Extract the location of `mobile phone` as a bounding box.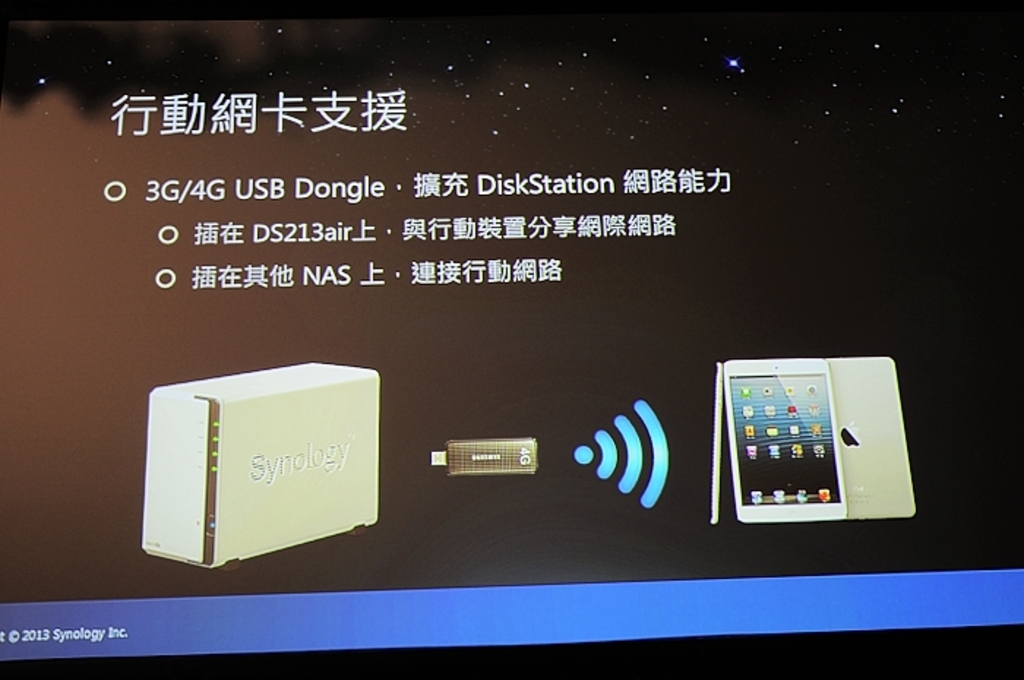
Rect(721, 355, 850, 522).
